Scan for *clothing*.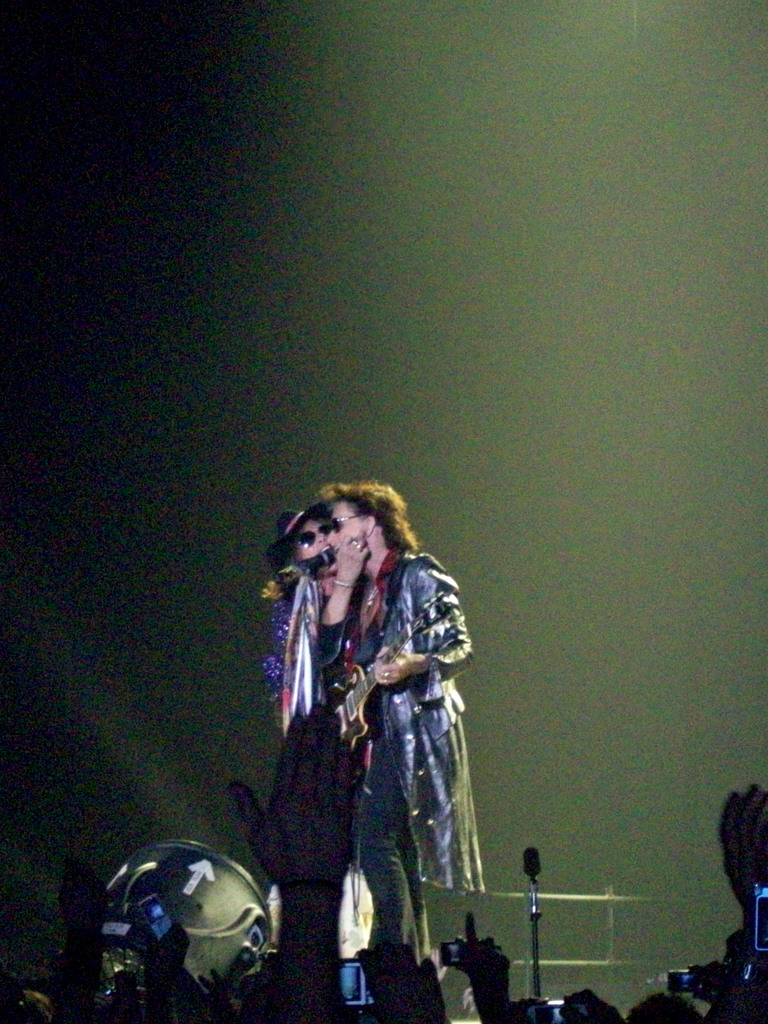
Scan result: l=349, t=562, r=479, b=979.
